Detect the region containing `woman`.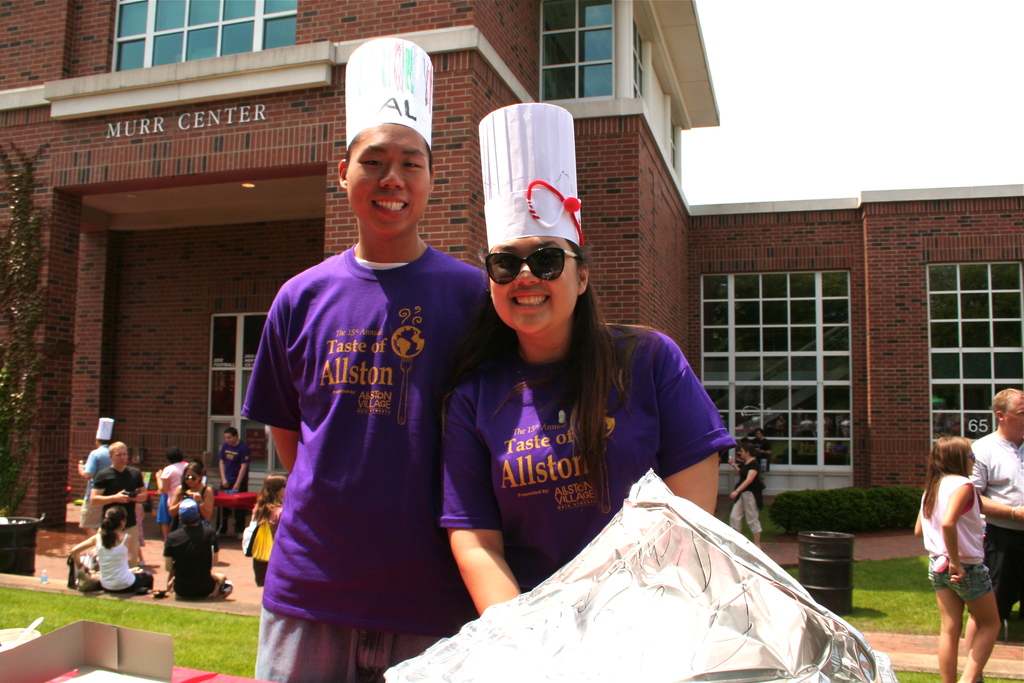
region(241, 465, 287, 594).
